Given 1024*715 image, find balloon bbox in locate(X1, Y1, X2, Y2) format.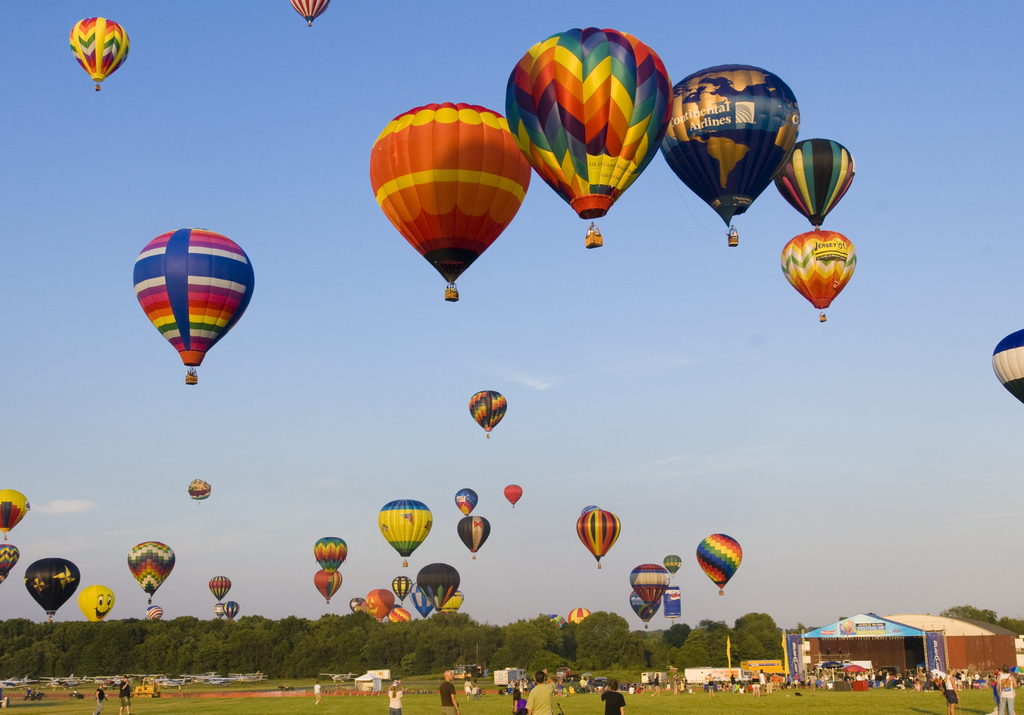
locate(660, 550, 682, 577).
